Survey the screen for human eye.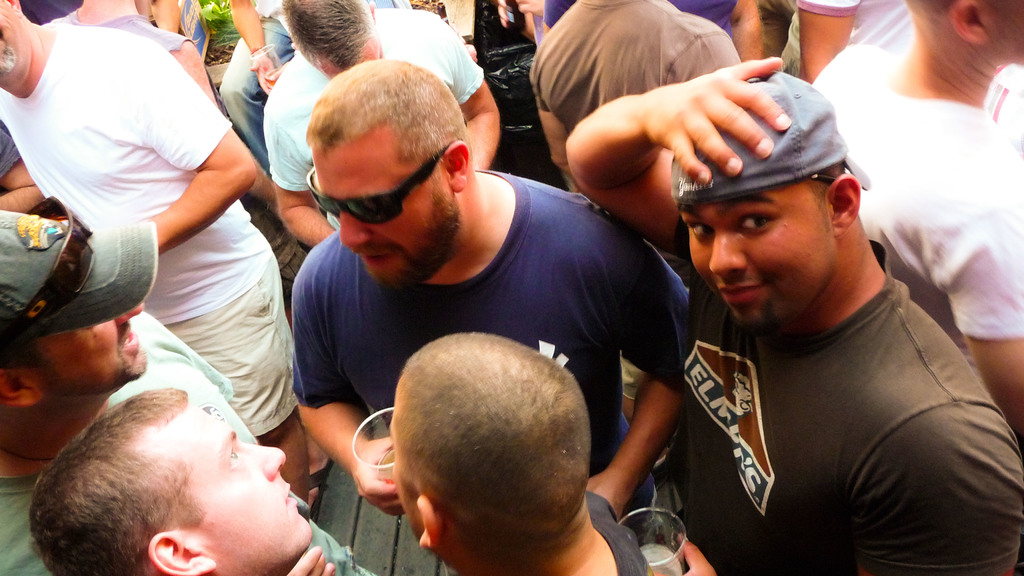
Survey found: 727,200,785,232.
